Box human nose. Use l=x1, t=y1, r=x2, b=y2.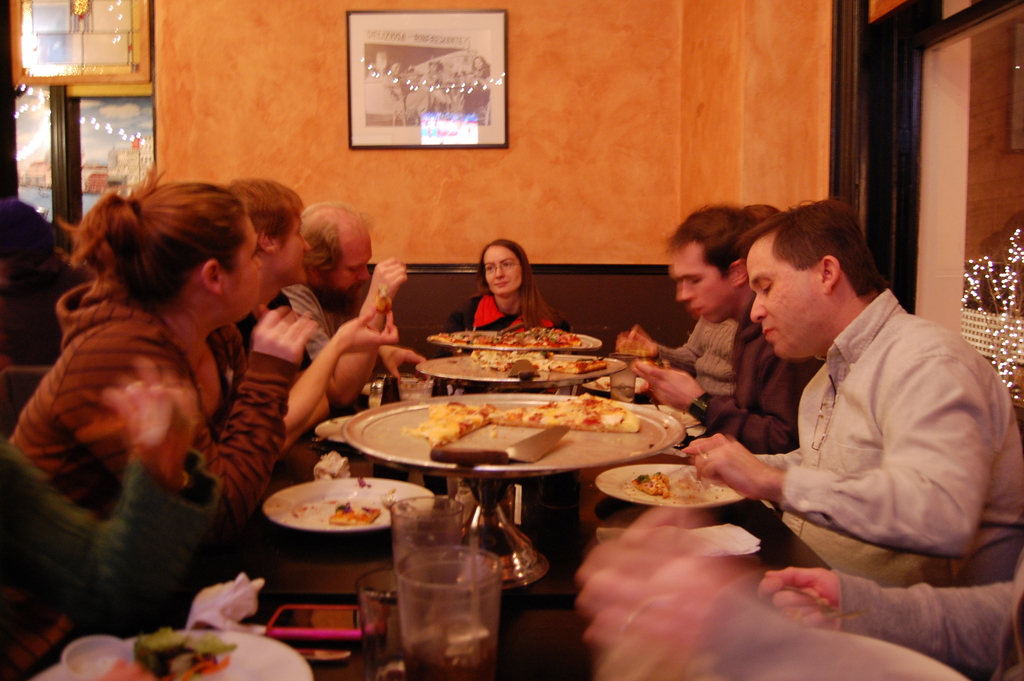
l=678, t=282, r=698, b=302.
